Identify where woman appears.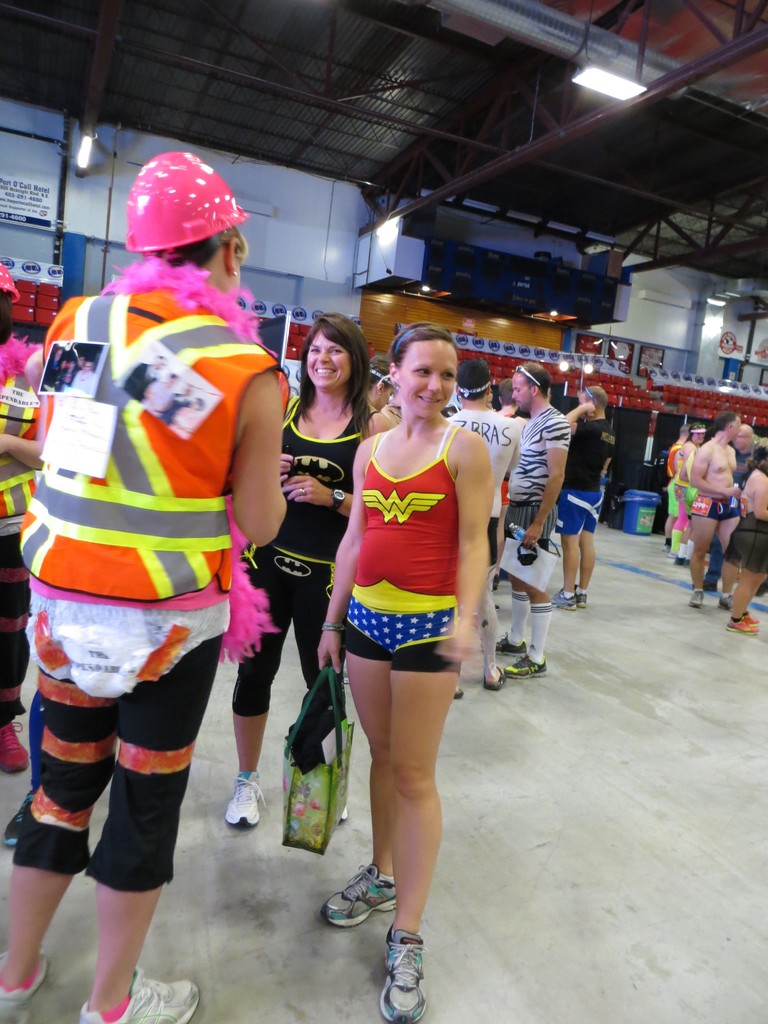
Appears at bbox(674, 419, 707, 558).
